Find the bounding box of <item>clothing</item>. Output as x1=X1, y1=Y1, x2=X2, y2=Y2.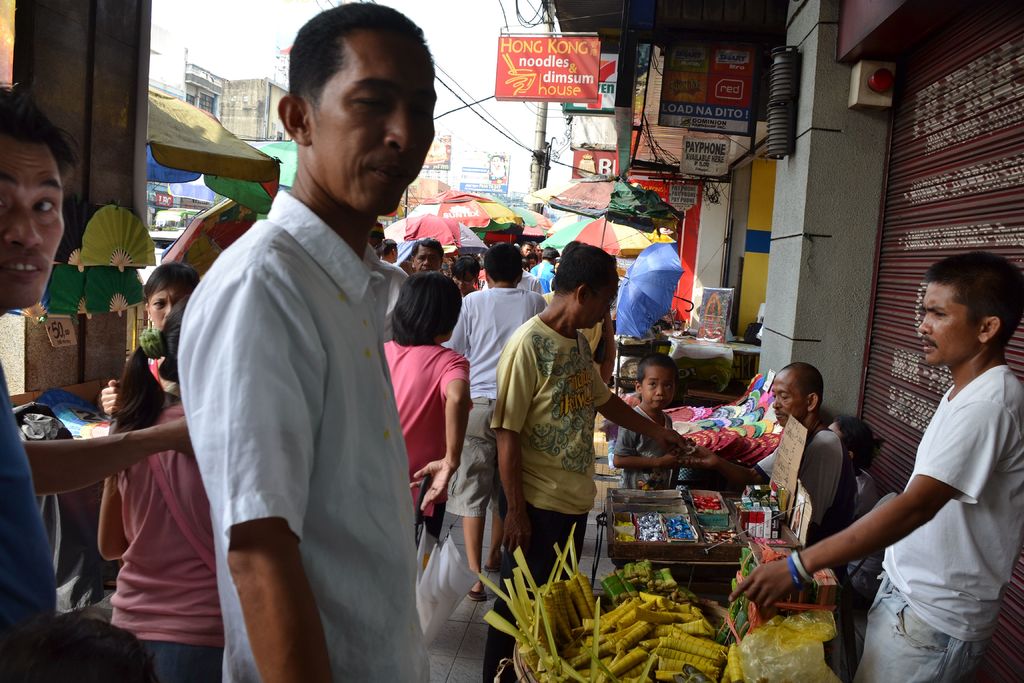
x1=488, y1=311, x2=612, y2=682.
